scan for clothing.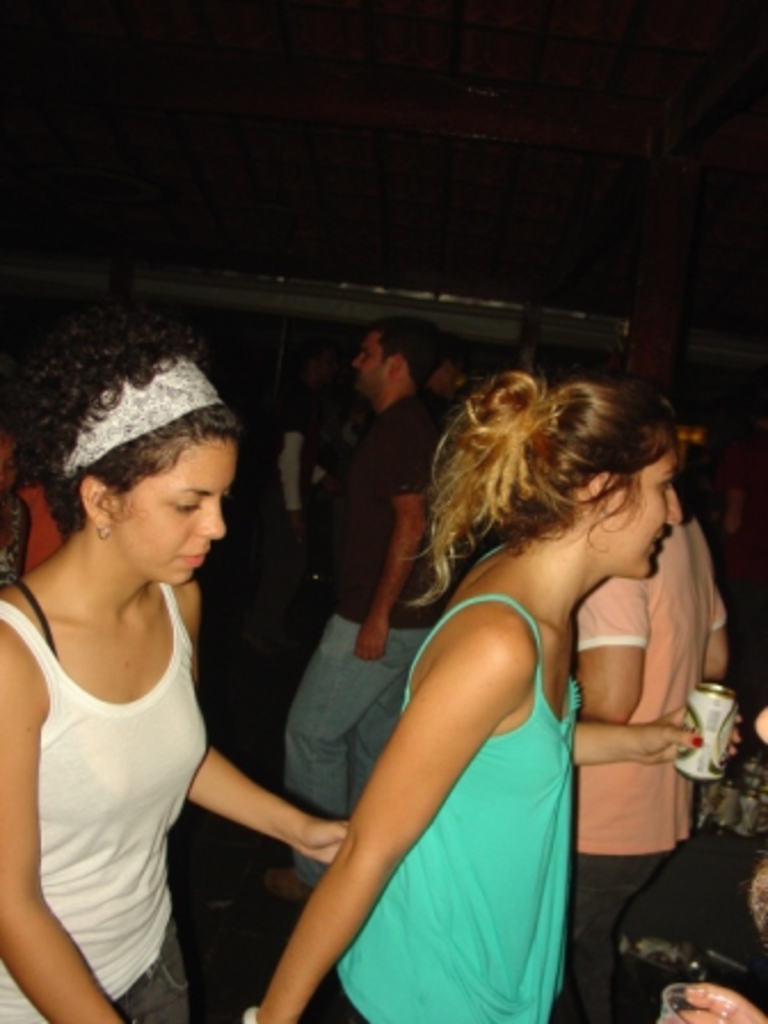
Scan result: [23, 485, 69, 574].
